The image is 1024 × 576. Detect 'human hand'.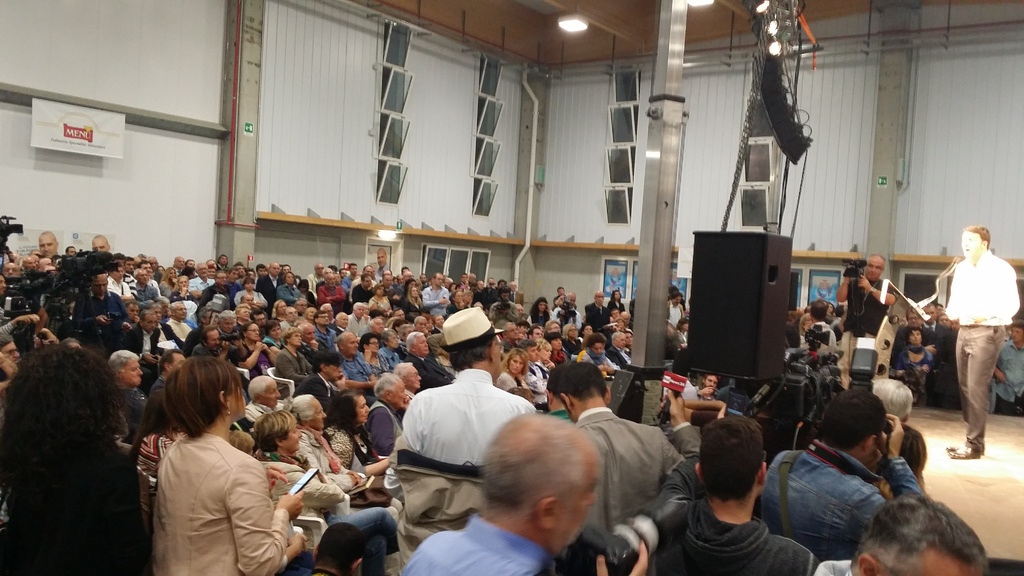
Detection: [x1=879, y1=412, x2=904, y2=458].
